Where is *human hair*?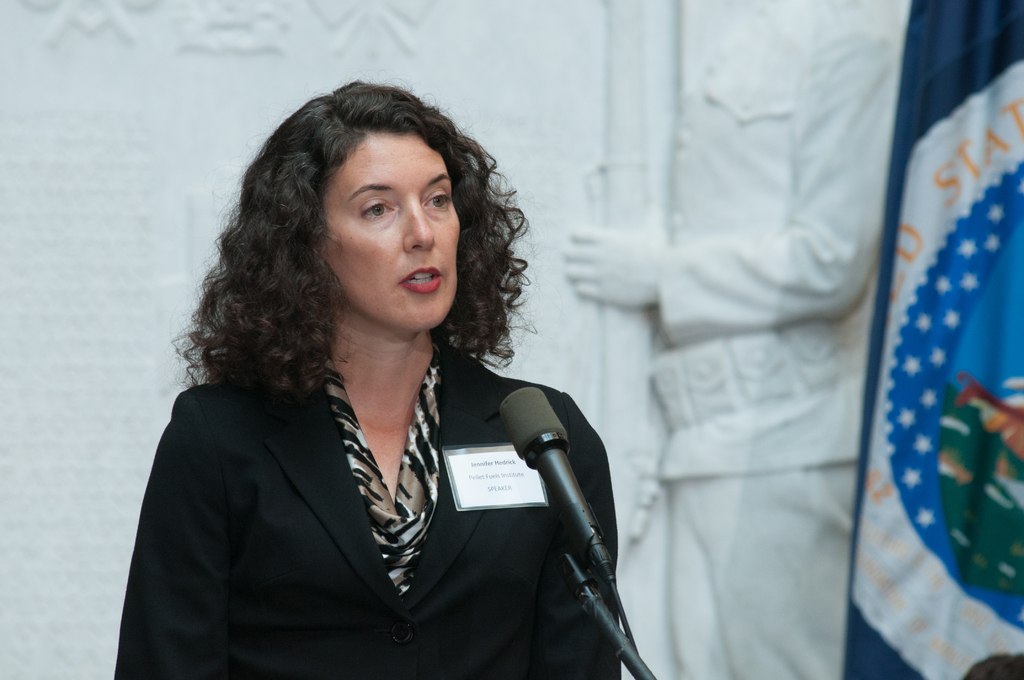
detection(207, 93, 523, 396).
